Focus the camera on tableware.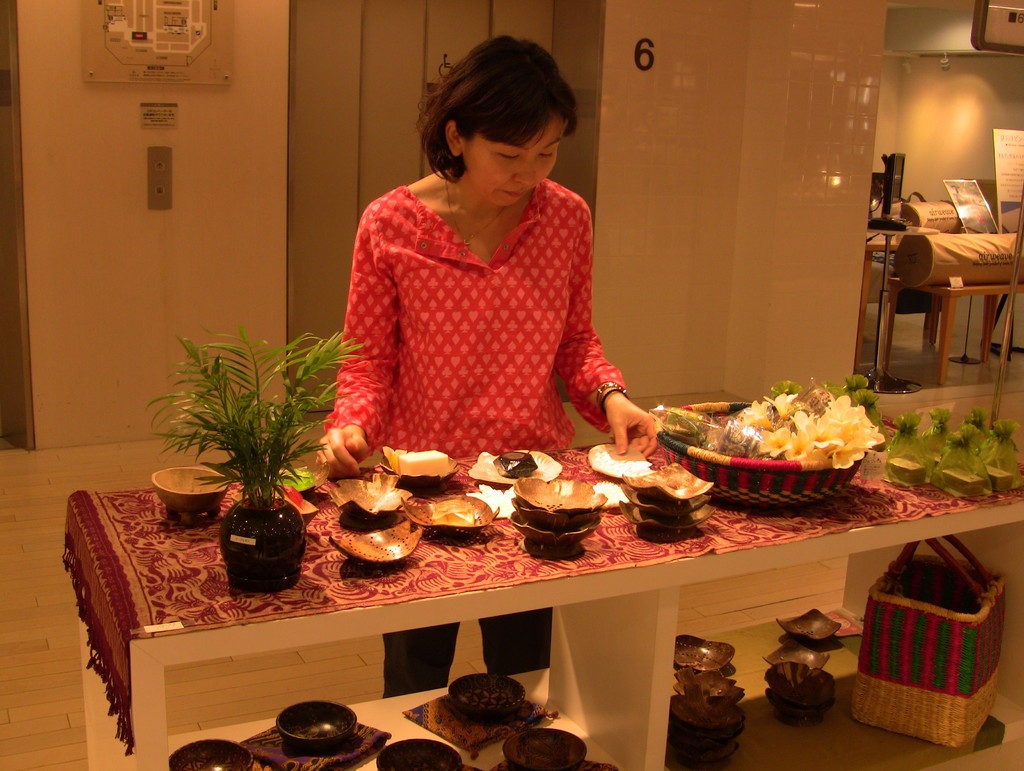
Focus region: Rect(405, 496, 498, 532).
